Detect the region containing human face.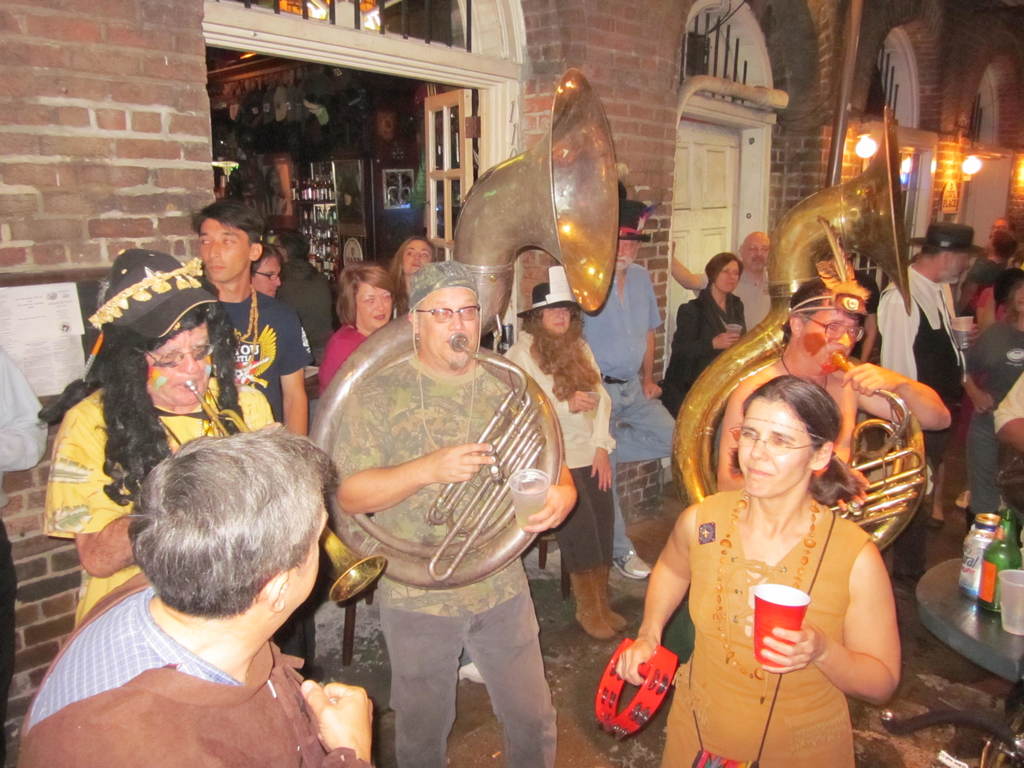
[x1=196, y1=218, x2=248, y2=280].
